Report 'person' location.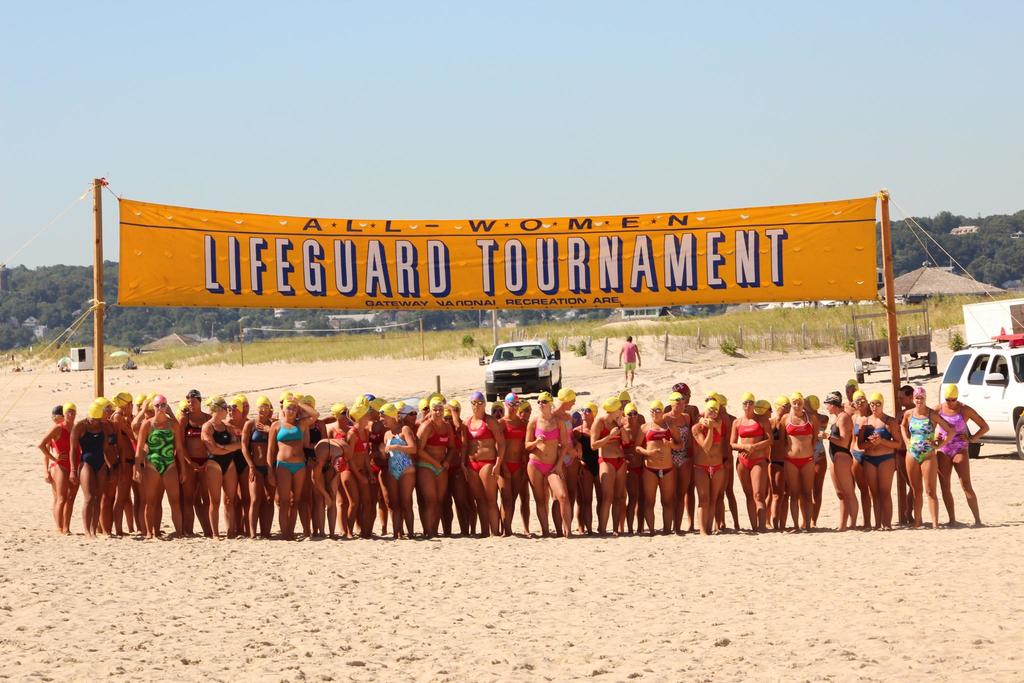
Report: left=497, top=391, right=518, bottom=528.
